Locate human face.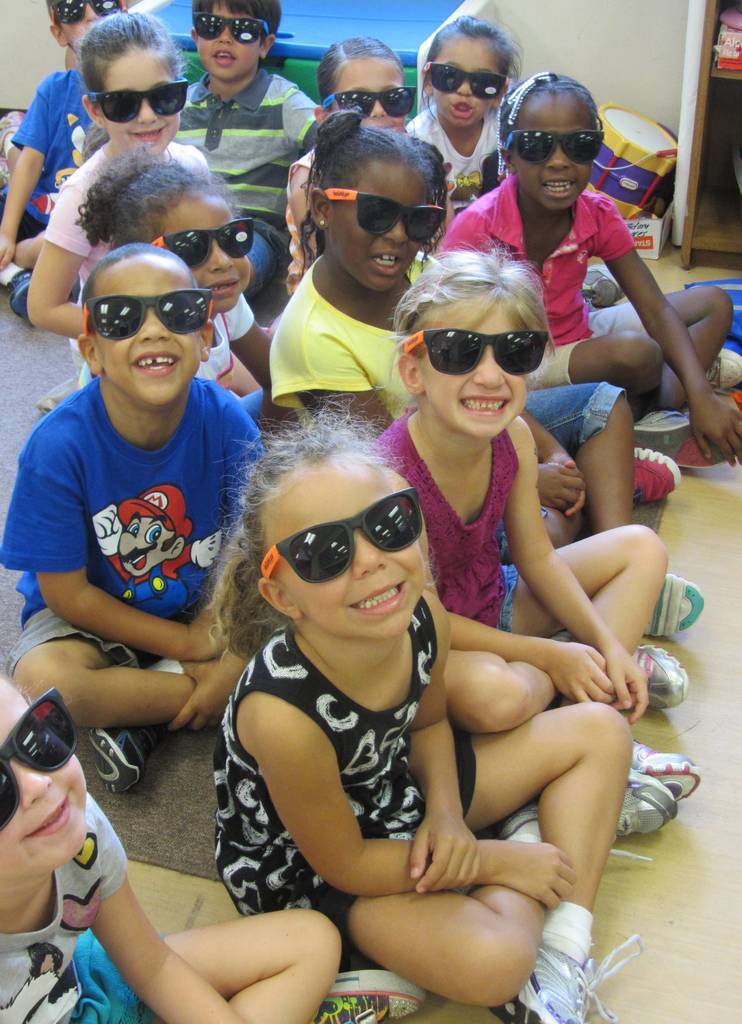
Bounding box: x1=510, y1=92, x2=590, y2=212.
